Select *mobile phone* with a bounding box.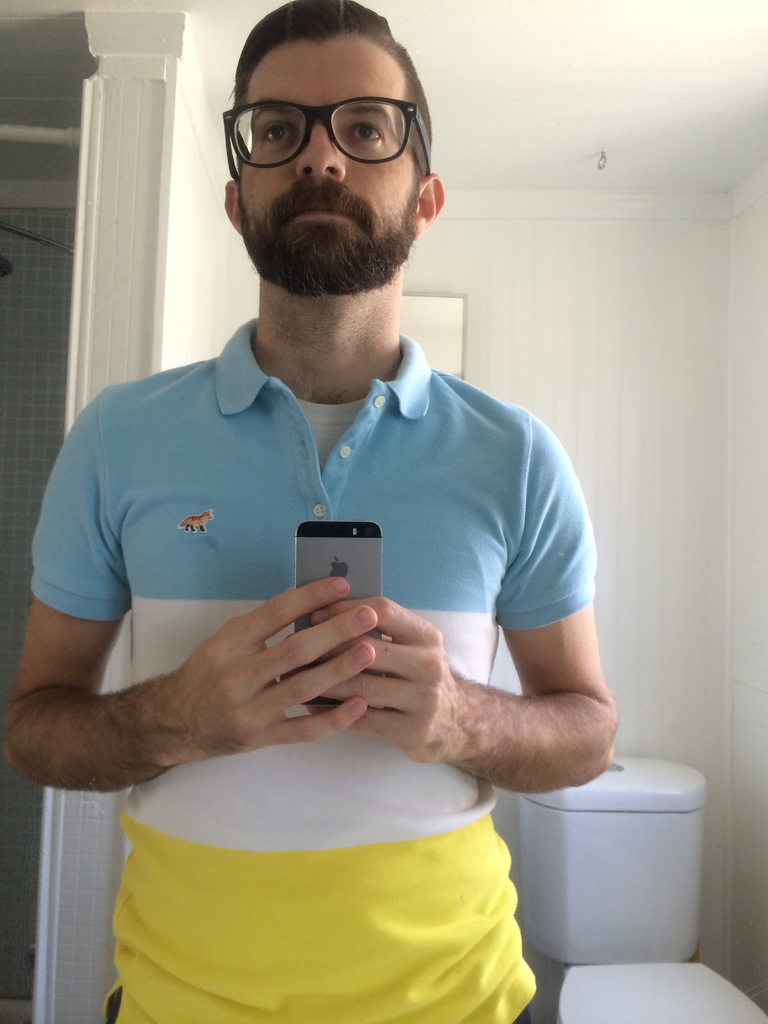
<box>297,520,389,698</box>.
